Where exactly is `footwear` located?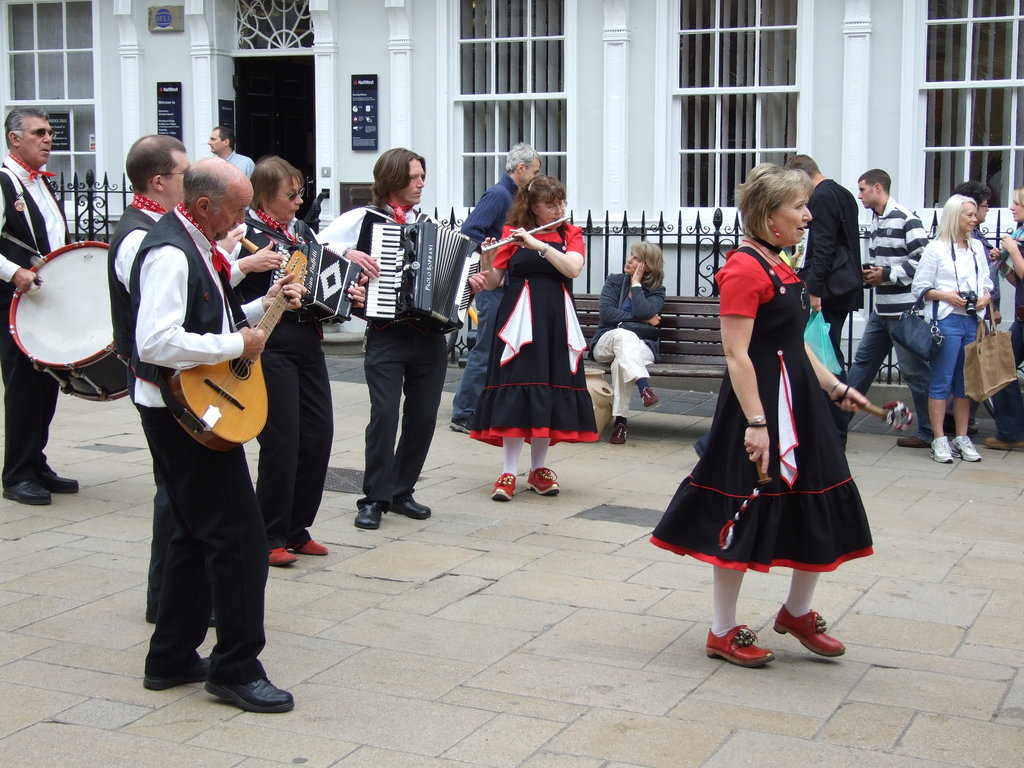
Its bounding box is x1=611, y1=423, x2=625, y2=443.
